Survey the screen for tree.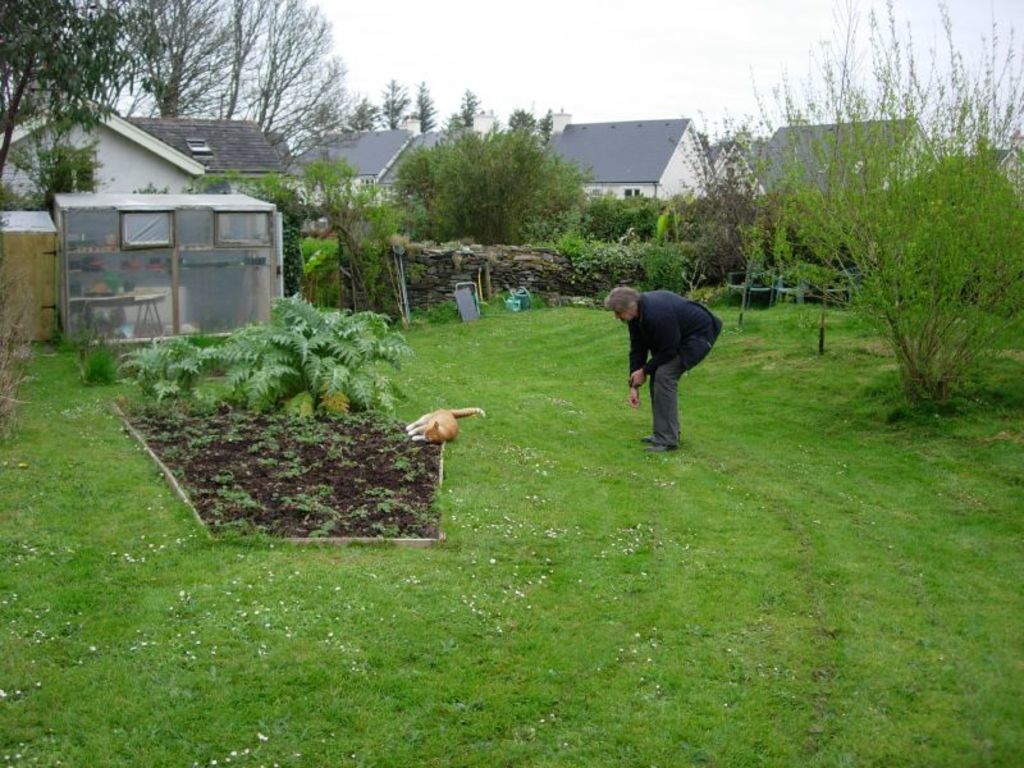
Survey found: detection(0, 0, 119, 180).
